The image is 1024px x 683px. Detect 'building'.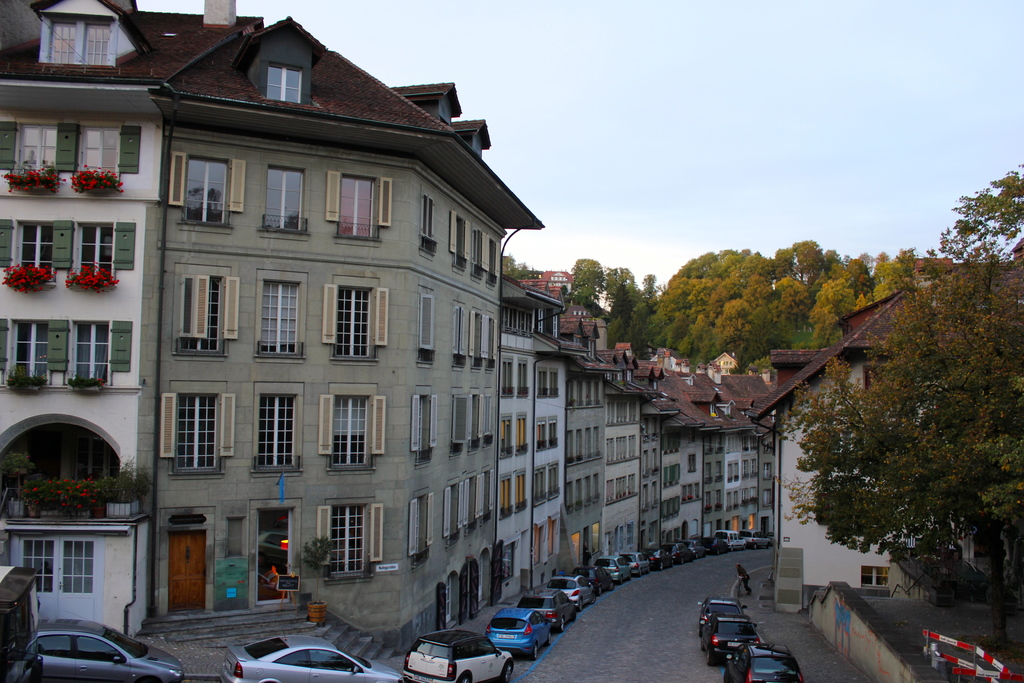
Detection: l=605, t=383, r=664, b=553.
